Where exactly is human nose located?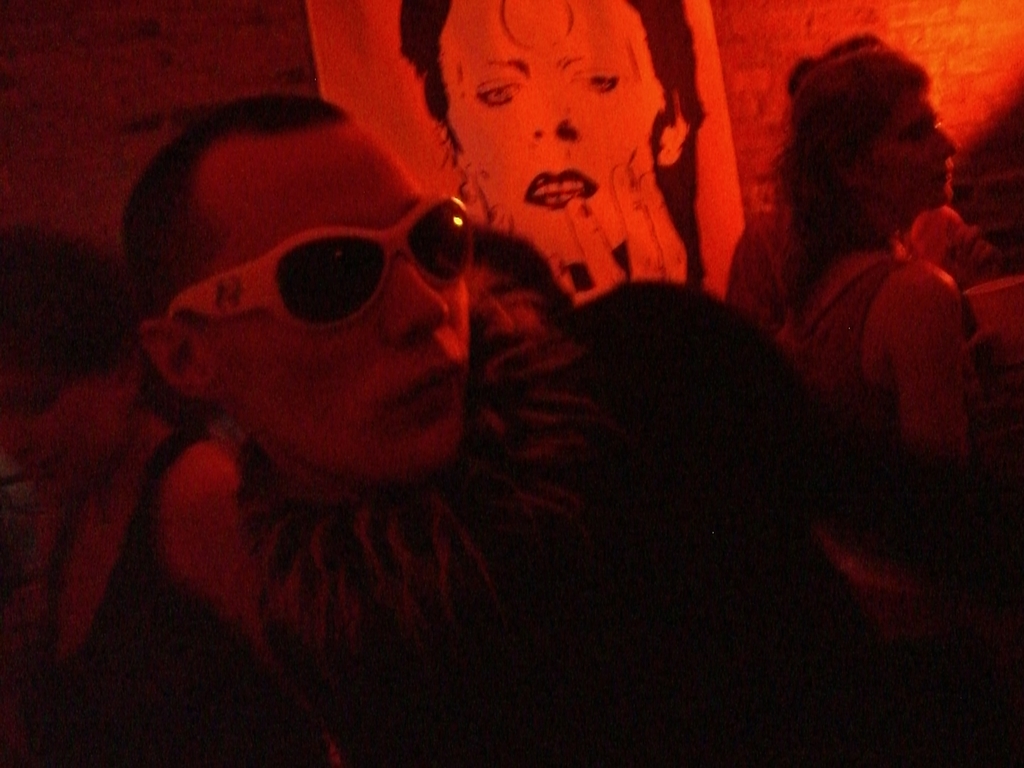
Its bounding box is left=530, top=83, right=580, bottom=136.
